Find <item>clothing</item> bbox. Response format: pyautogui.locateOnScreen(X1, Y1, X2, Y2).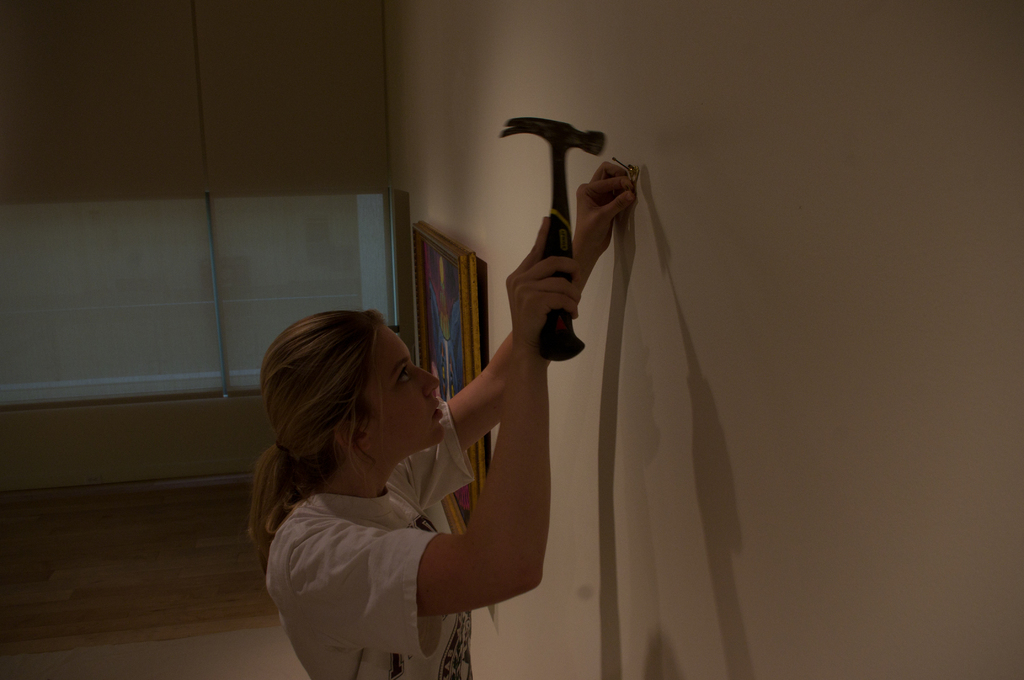
pyautogui.locateOnScreen(253, 407, 502, 656).
